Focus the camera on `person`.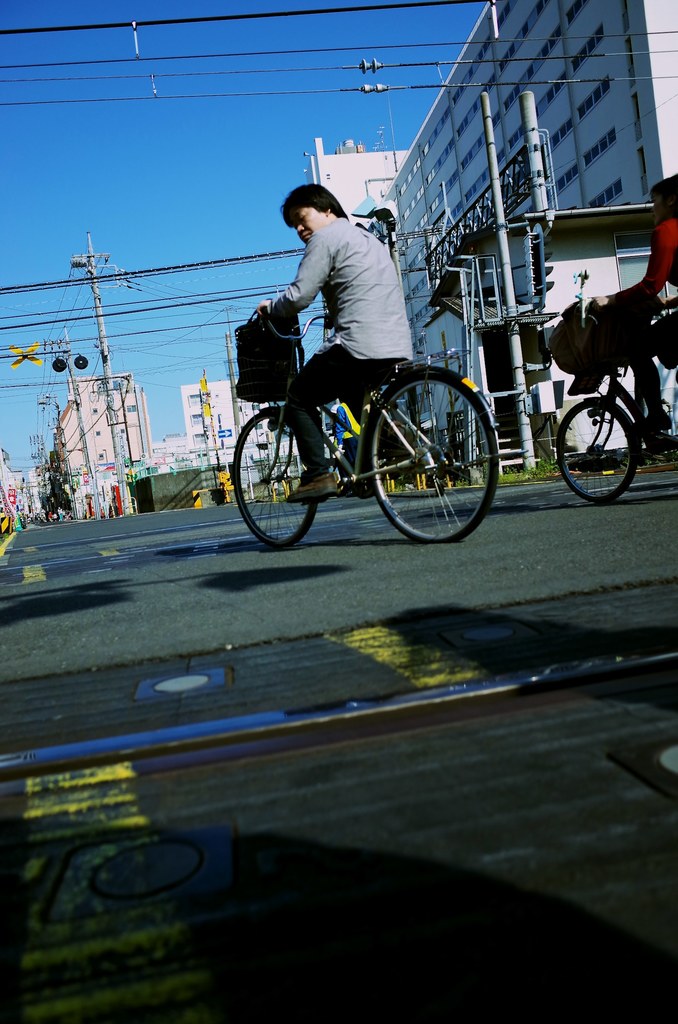
Focus region: BBox(232, 168, 424, 510).
